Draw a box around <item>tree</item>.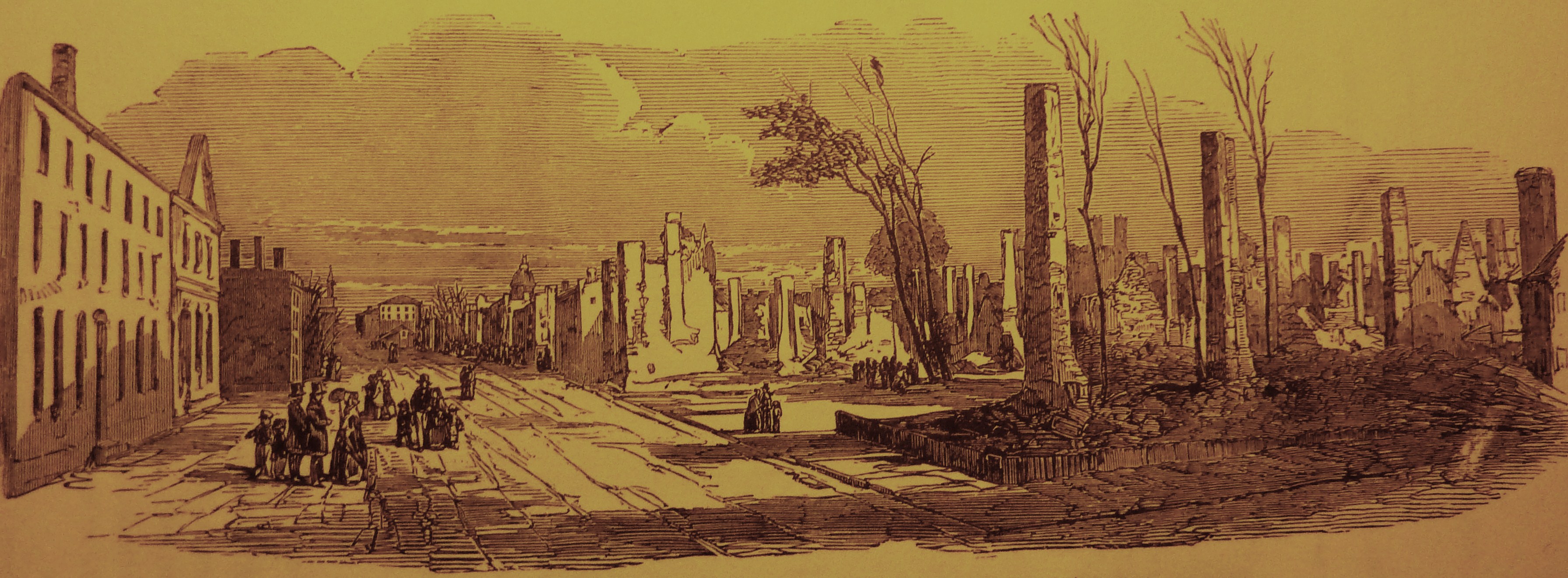
region(448, 4, 496, 176).
